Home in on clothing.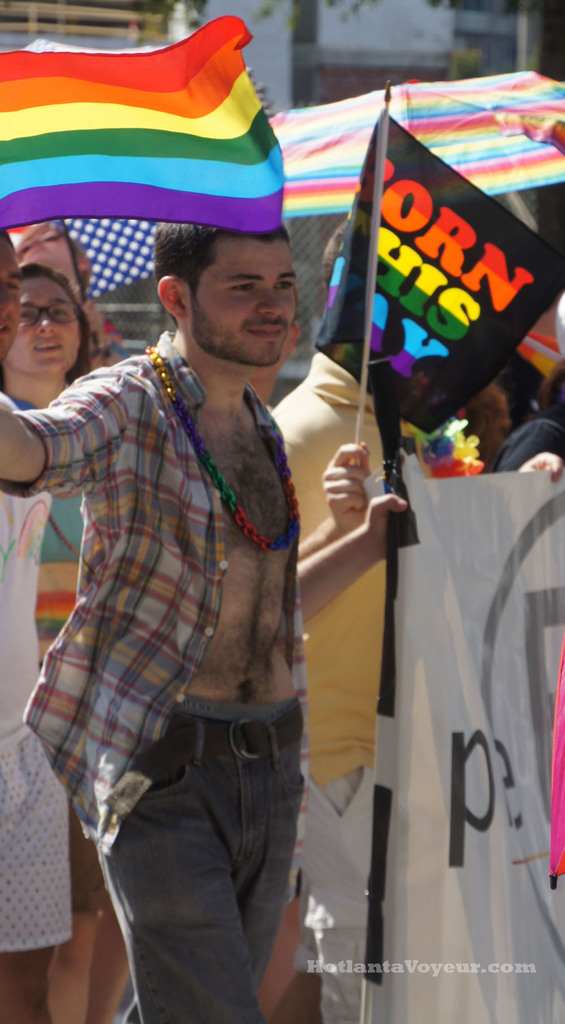
Homed in at bbox=(275, 344, 434, 1023).
